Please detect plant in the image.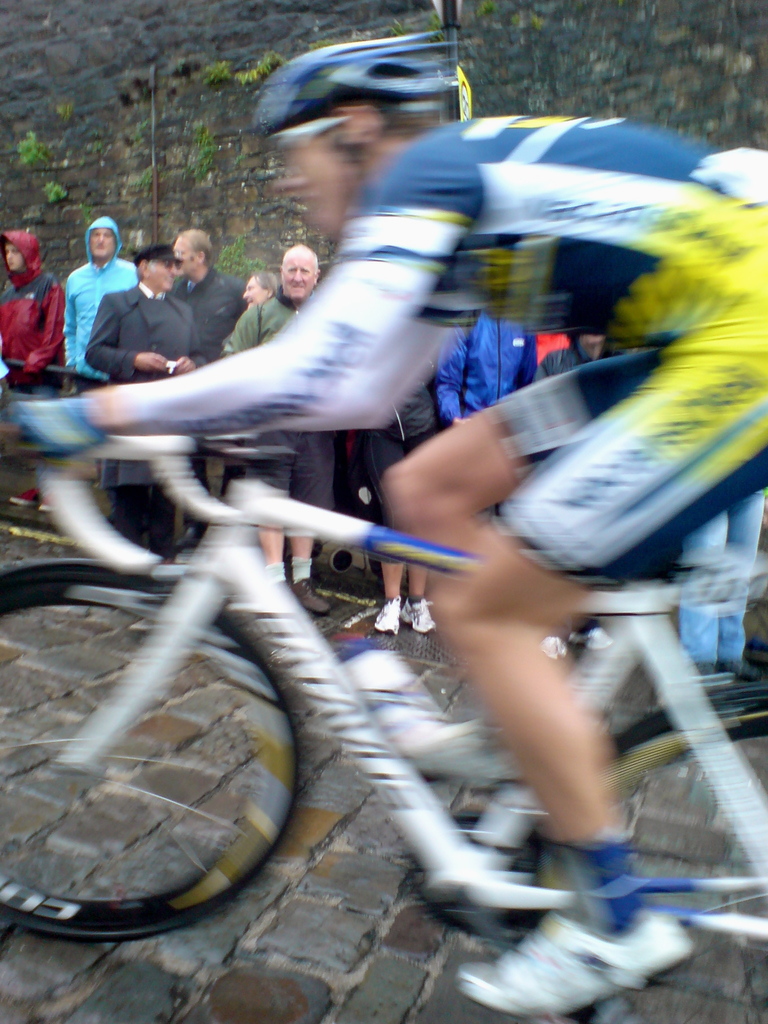
x1=42 y1=183 x2=70 y2=204.
